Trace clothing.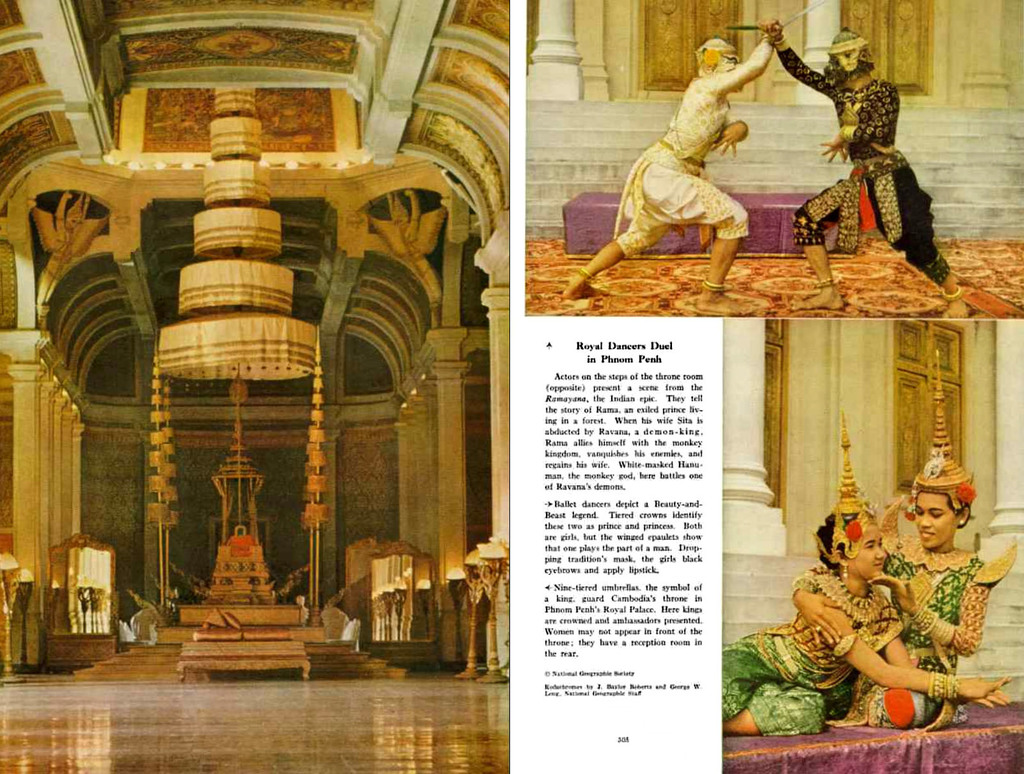
Traced to l=603, t=47, r=787, b=276.
